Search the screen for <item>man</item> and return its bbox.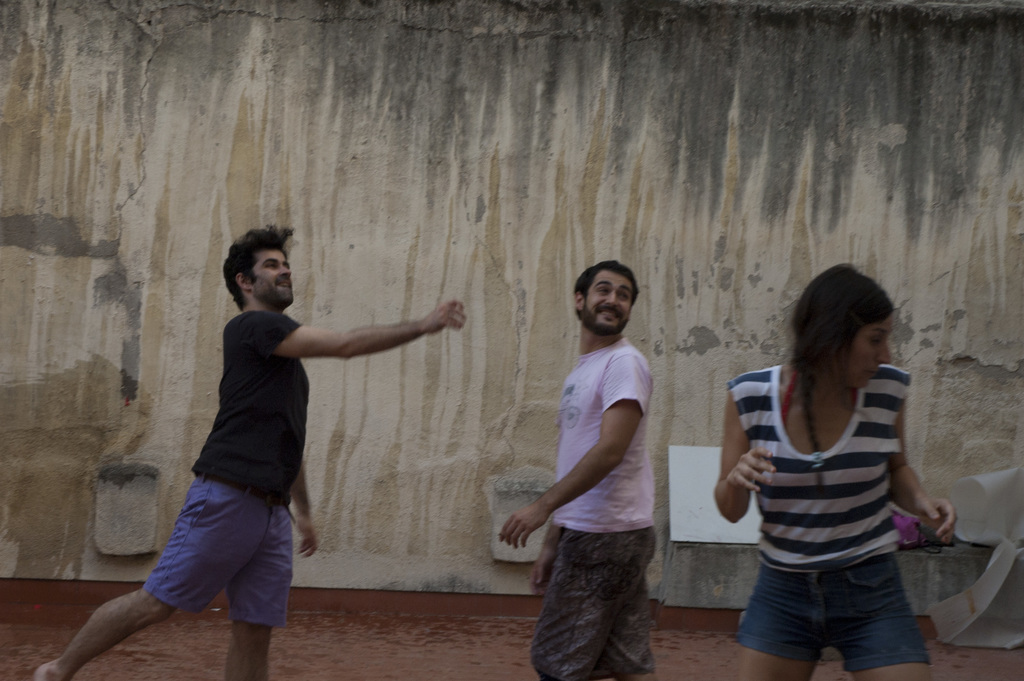
Found: <box>513,248,694,680</box>.
